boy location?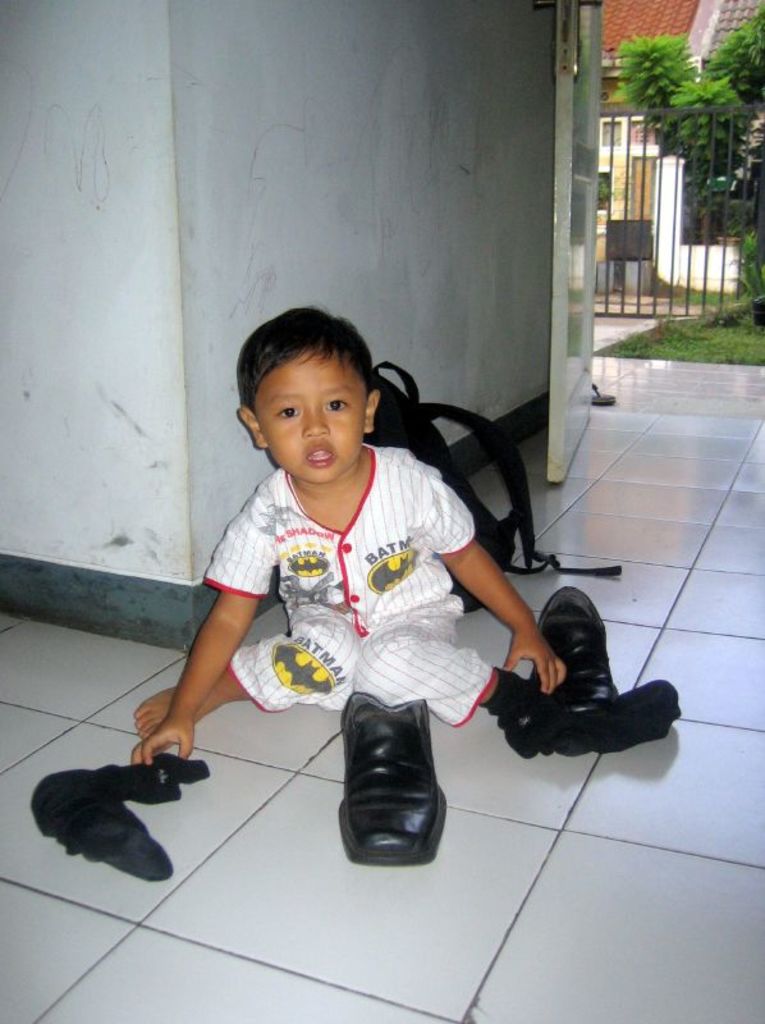
[x1=165, y1=308, x2=532, y2=836]
